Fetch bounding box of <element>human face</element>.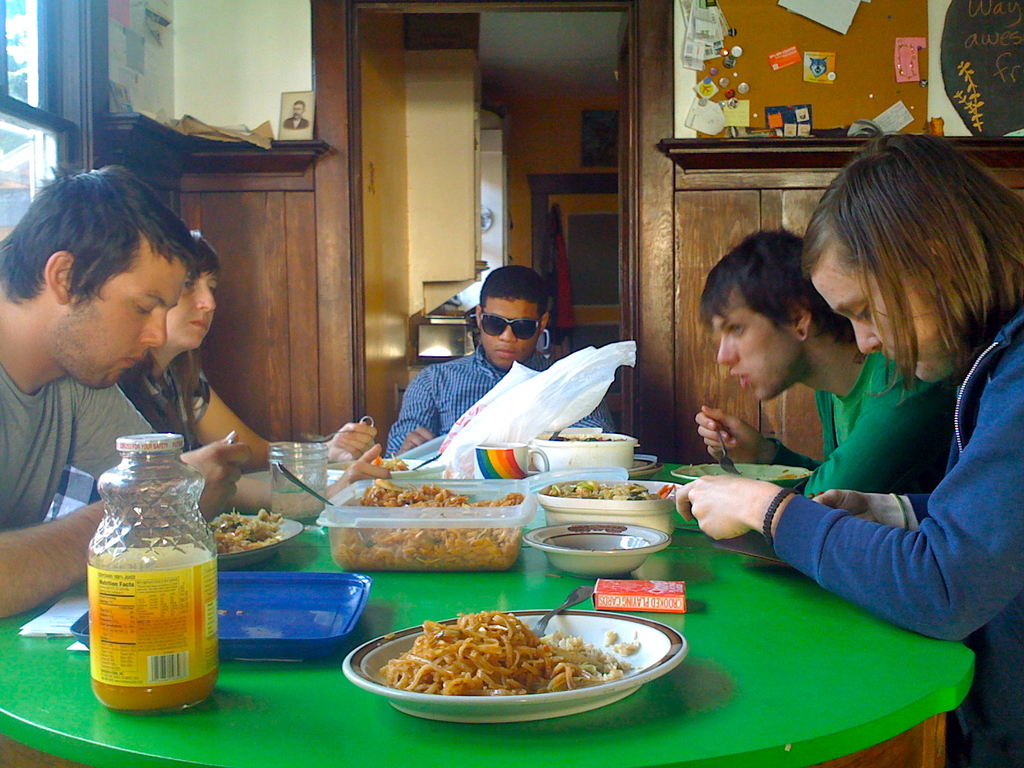
Bbox: locate(808, 244, 942, 387).
